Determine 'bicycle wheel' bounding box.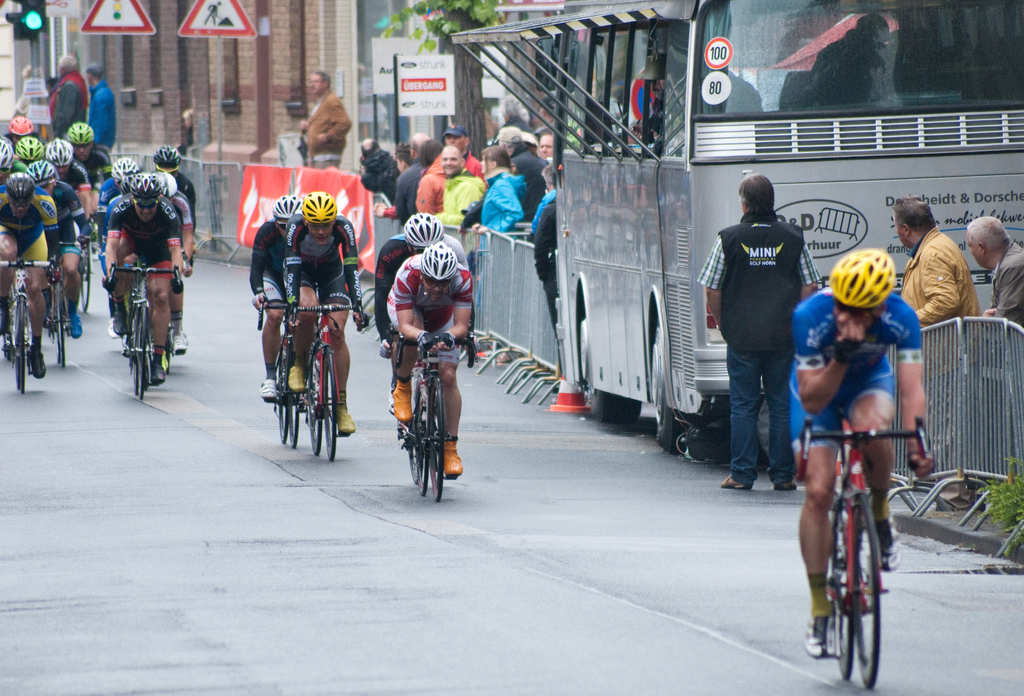
Determined: box(430, 374, 449, 504).
